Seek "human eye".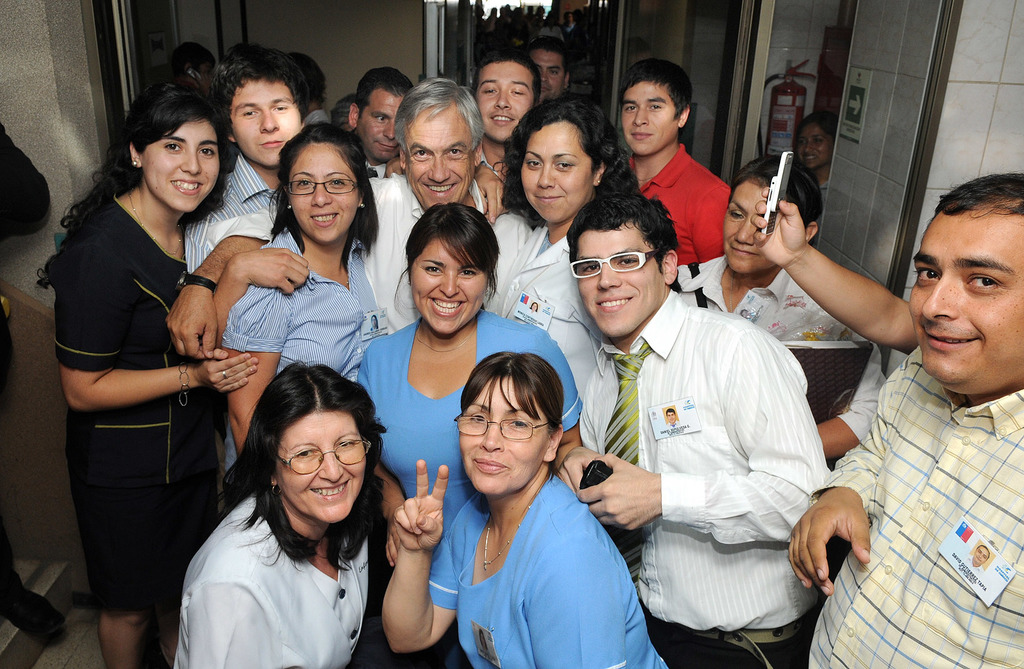
{"left": 963, "top": 270, "right": 1002, "bottom": 293}.
